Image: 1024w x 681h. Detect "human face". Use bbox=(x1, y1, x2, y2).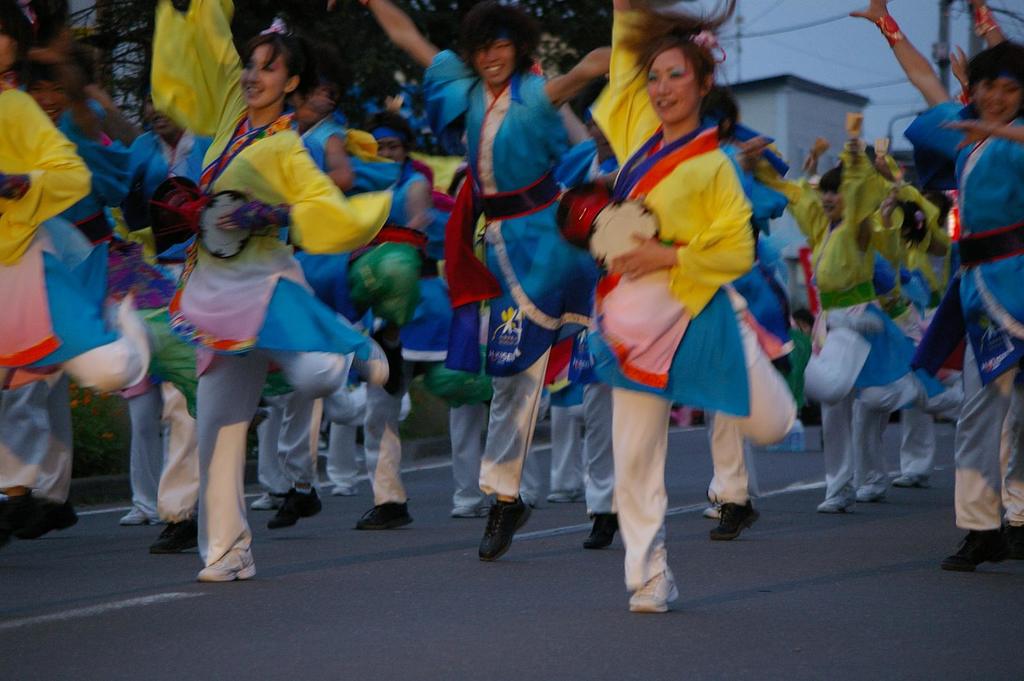
bbox=(375, 142, 405, 161).
